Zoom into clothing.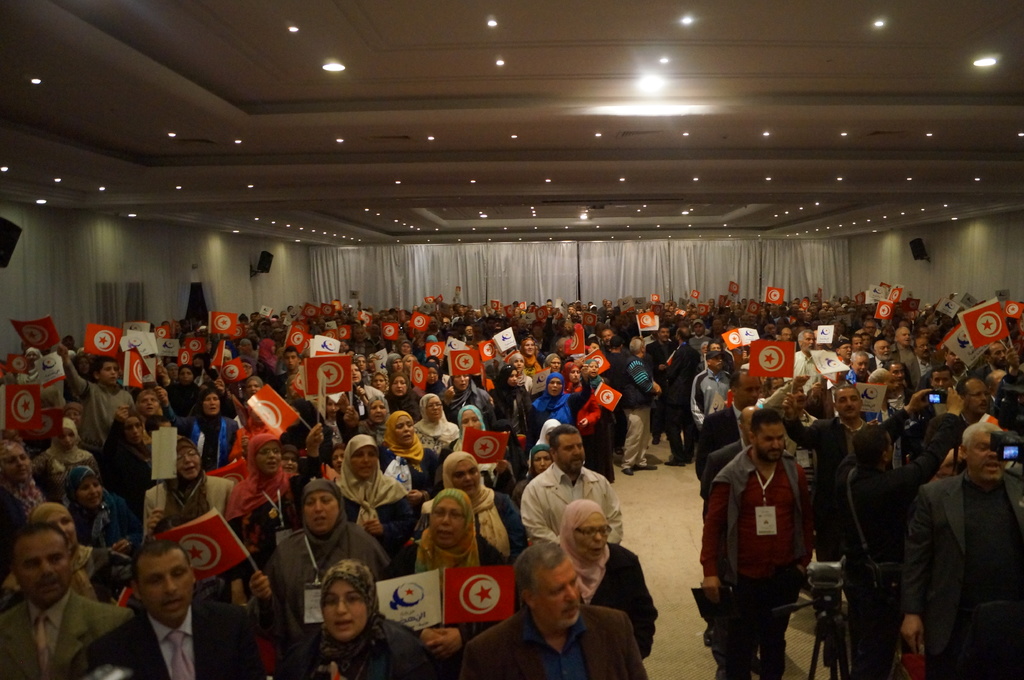
Zoom target: l=613, t=357, r=662, b=466.
